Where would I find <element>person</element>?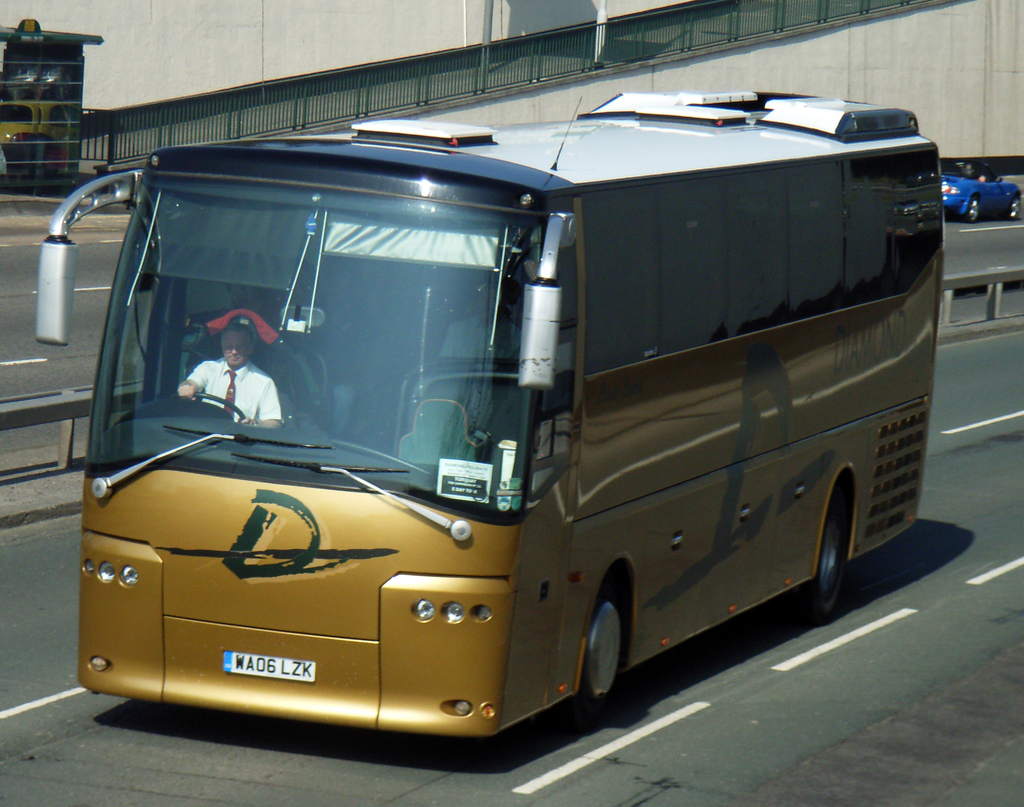
At crop(177, 313, 285, 440).
